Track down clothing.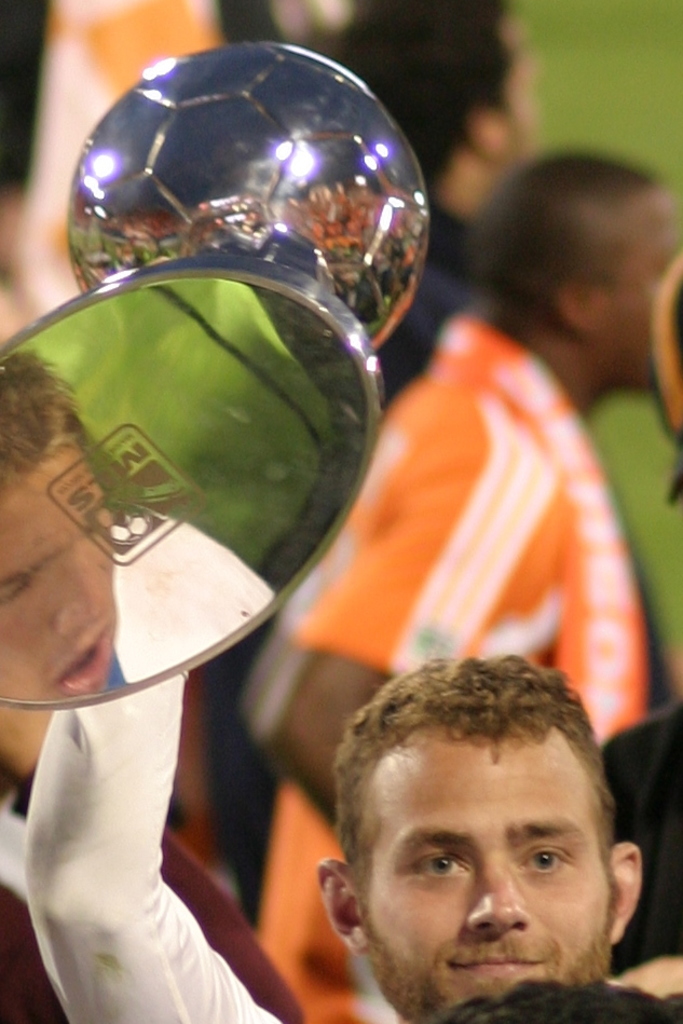
Tracked to [263,302,655,1023].
